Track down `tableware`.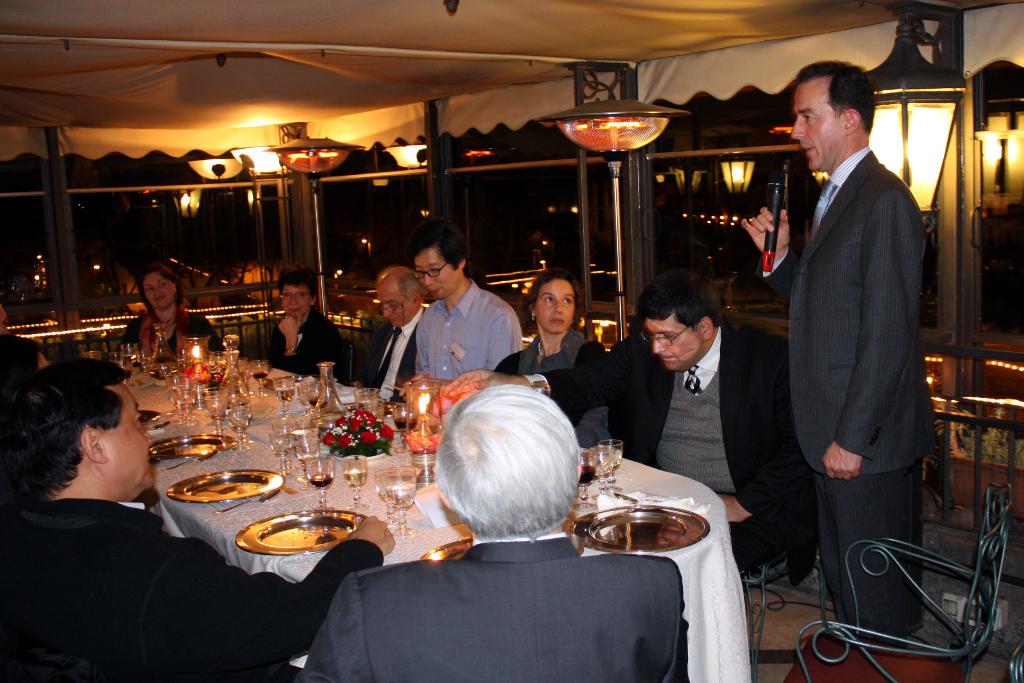
Tracked to 225,407,255,447.
